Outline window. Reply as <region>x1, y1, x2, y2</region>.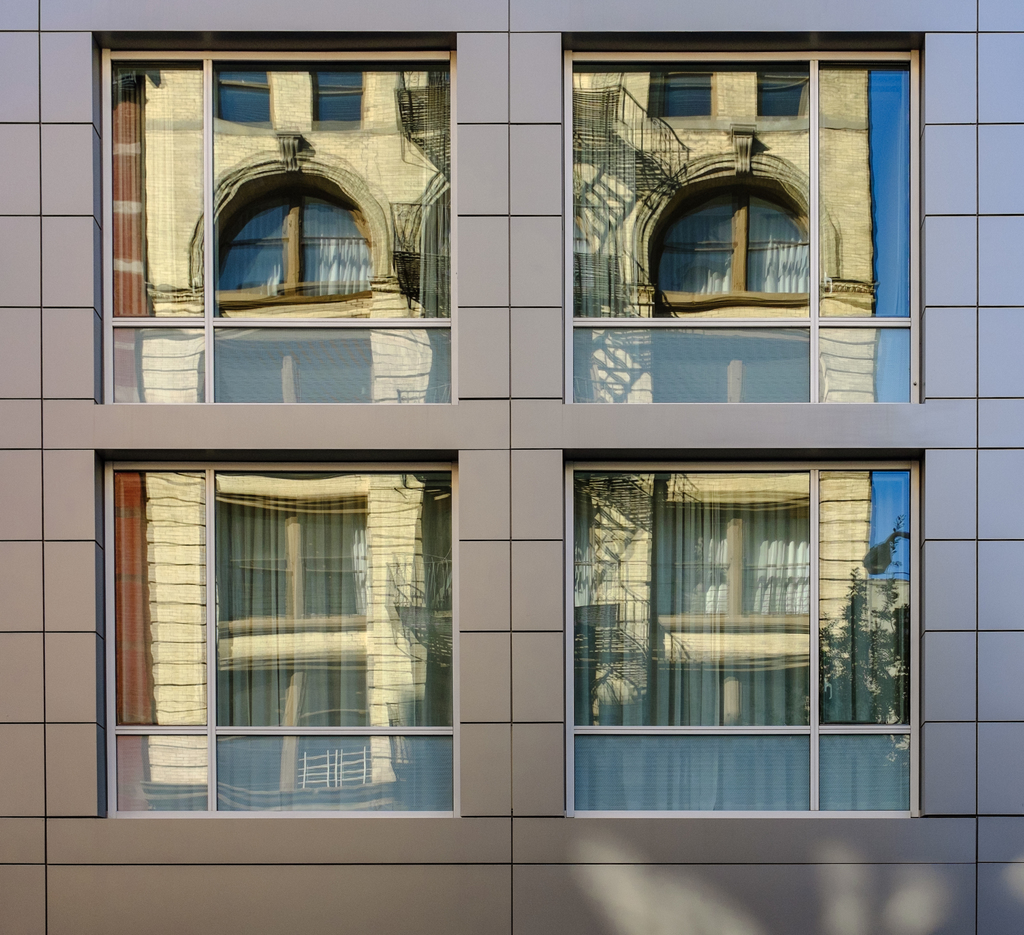
<region>100, 48, 452, 407</region>.
